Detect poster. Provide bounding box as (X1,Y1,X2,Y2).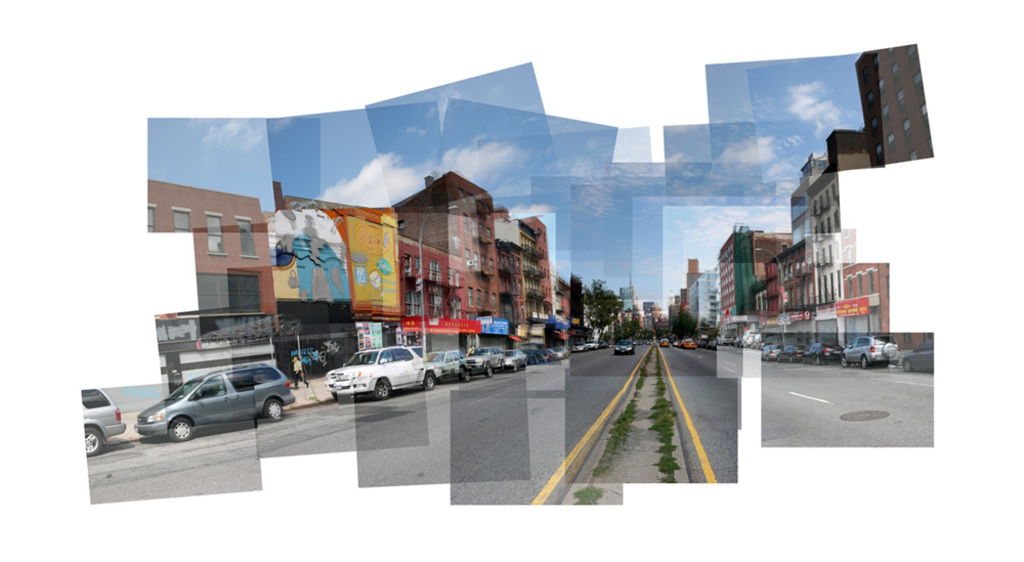
(0,0,1020,561).
